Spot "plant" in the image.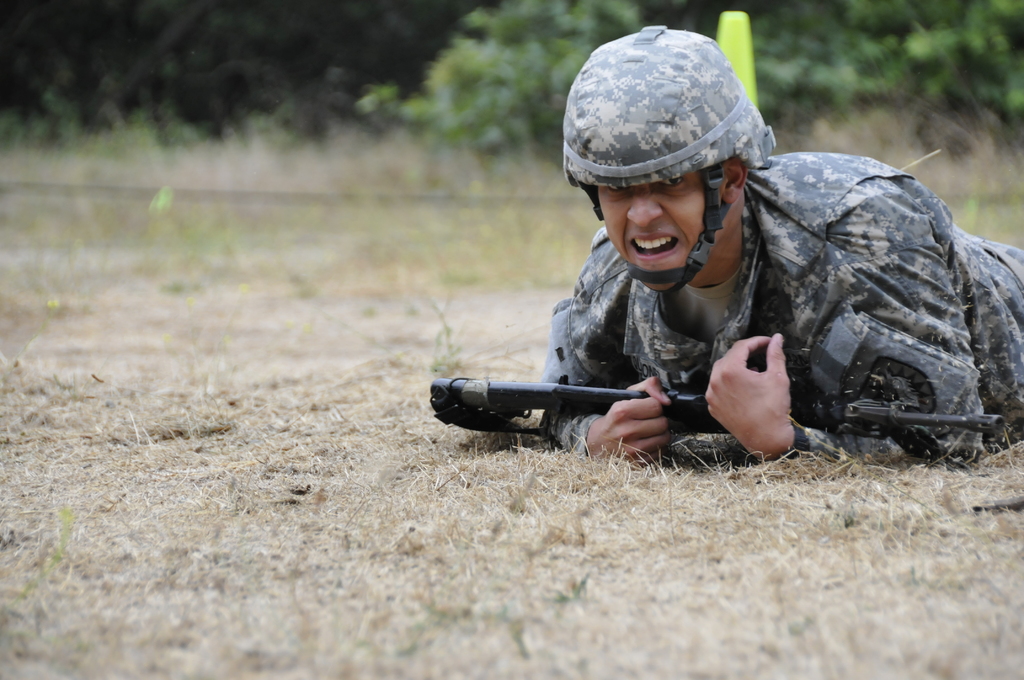
"plant" found at 422/299/471/389.
